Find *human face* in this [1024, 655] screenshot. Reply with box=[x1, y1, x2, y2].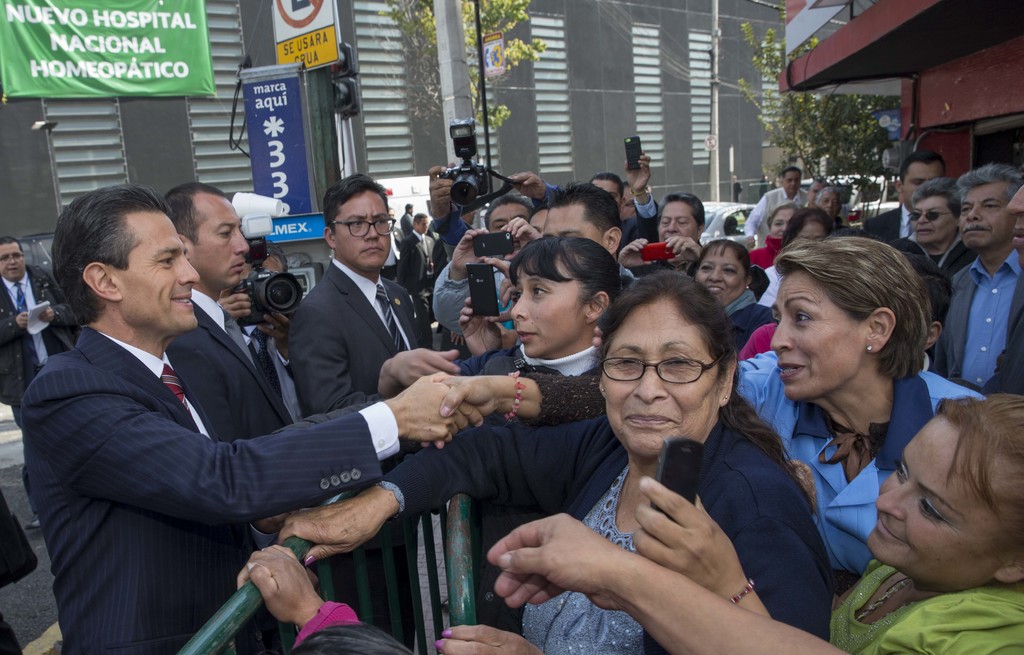
box=[590, 184, 618, 208].
